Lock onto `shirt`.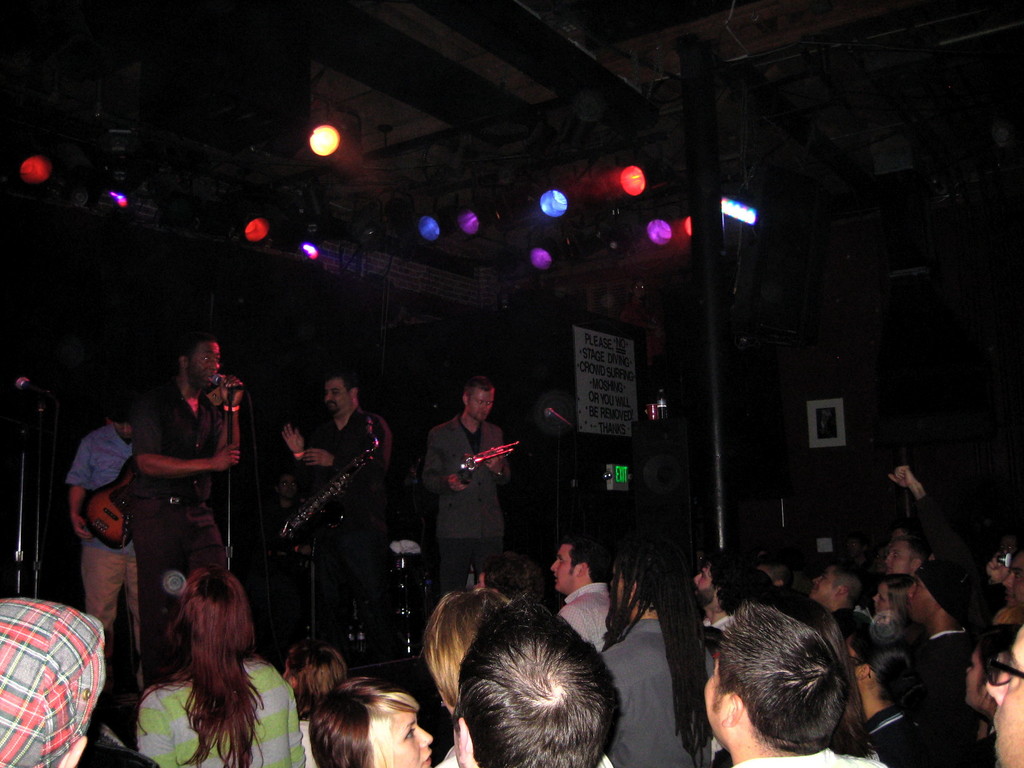
Locked: 556/583/611/657.
